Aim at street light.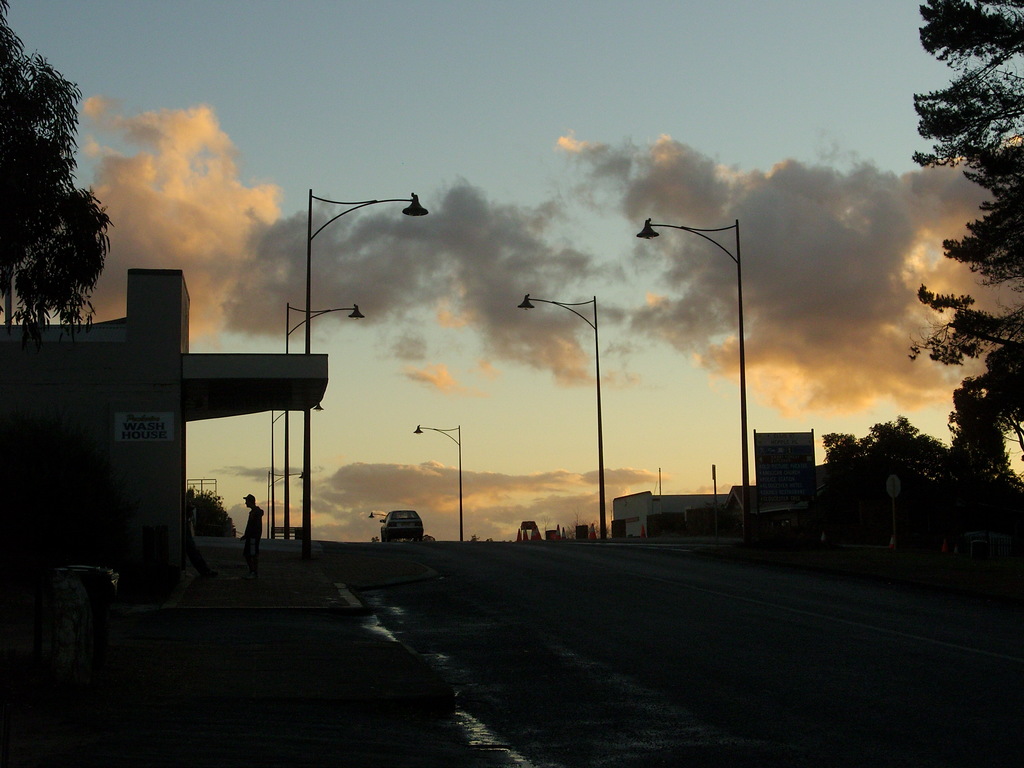
Aimed at [409,421,465,540].
